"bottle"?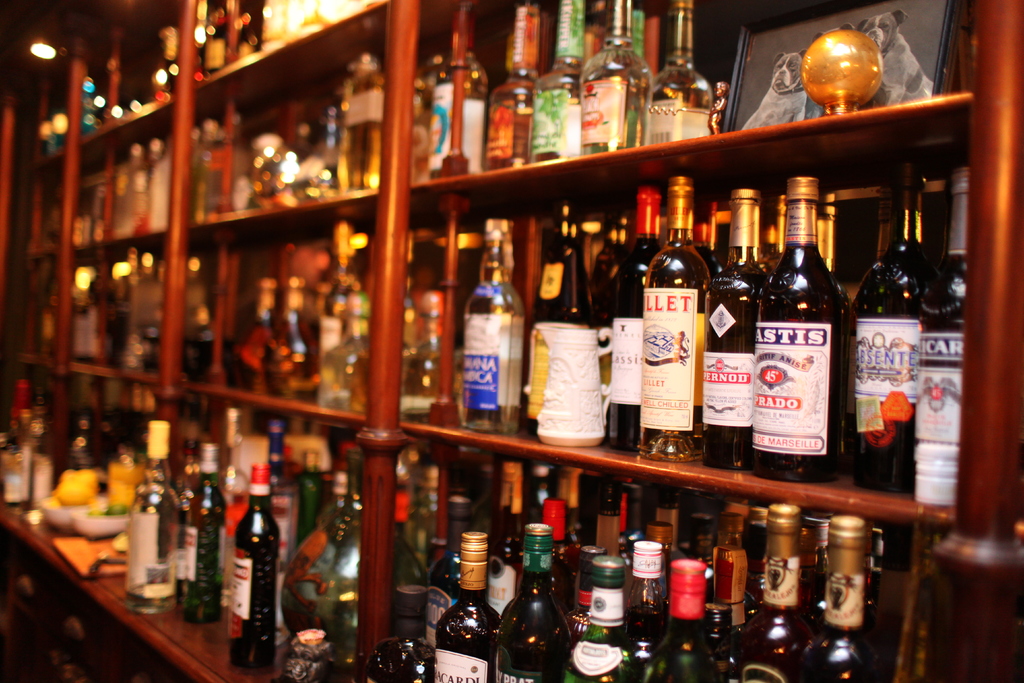
box(875, 204, 900, 262)
